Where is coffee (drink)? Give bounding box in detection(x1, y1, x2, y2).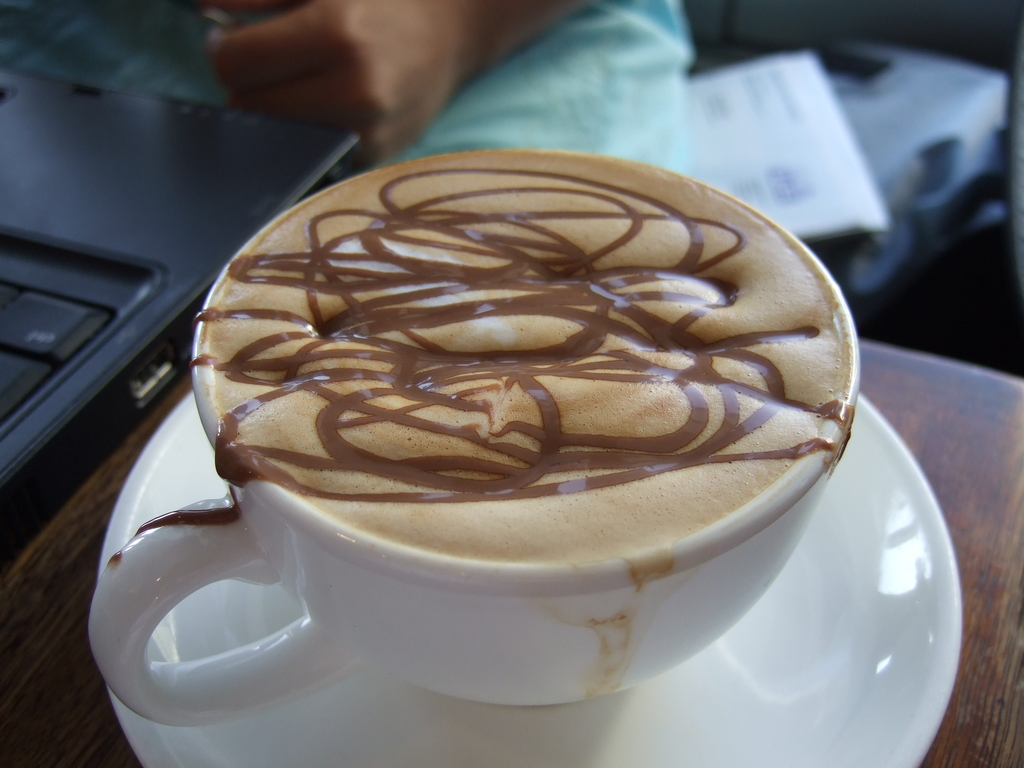
detection(175, 154, 800, 620).
